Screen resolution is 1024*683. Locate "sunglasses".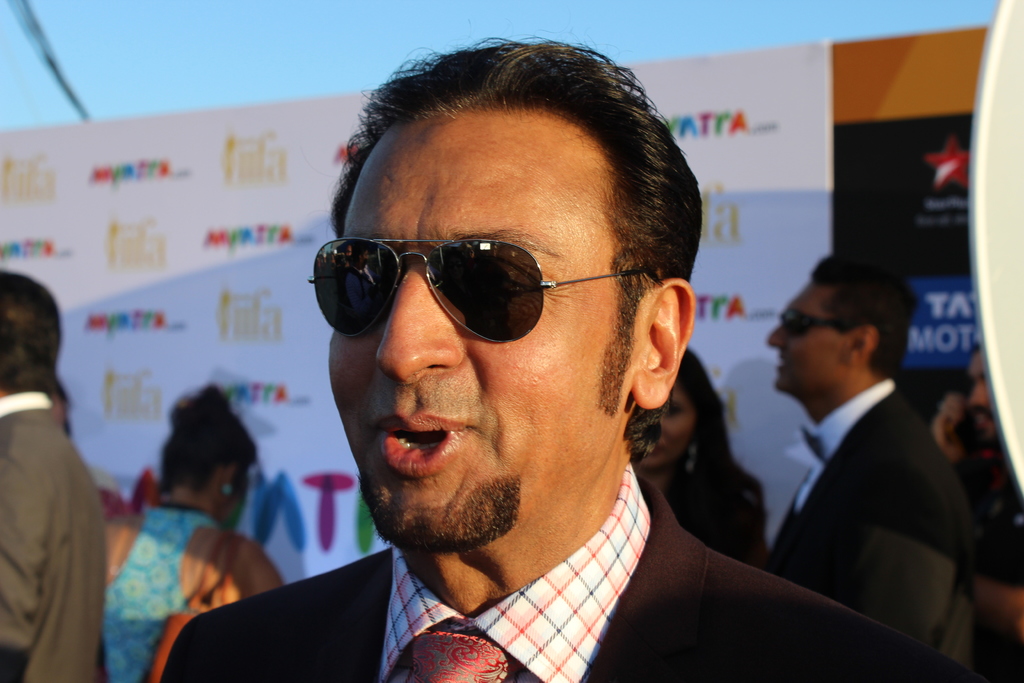
x1=762 y1=305 x2=842 y2=343.
